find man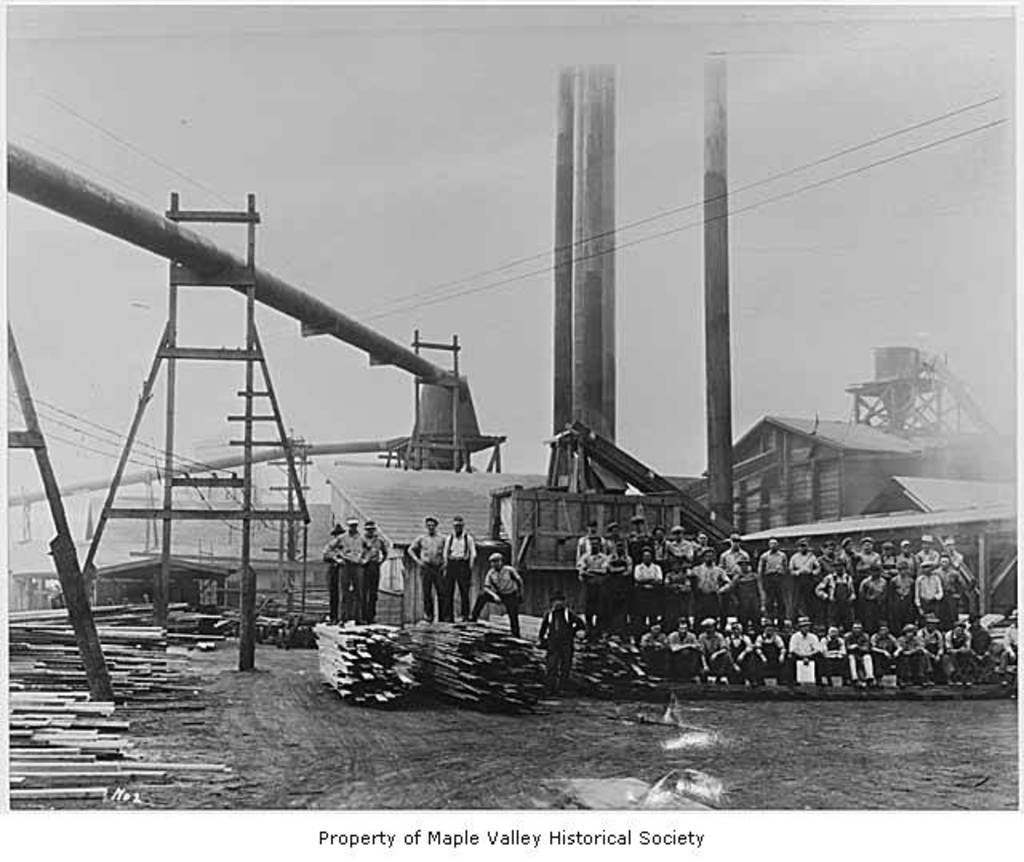
758, 625, 784, 680
